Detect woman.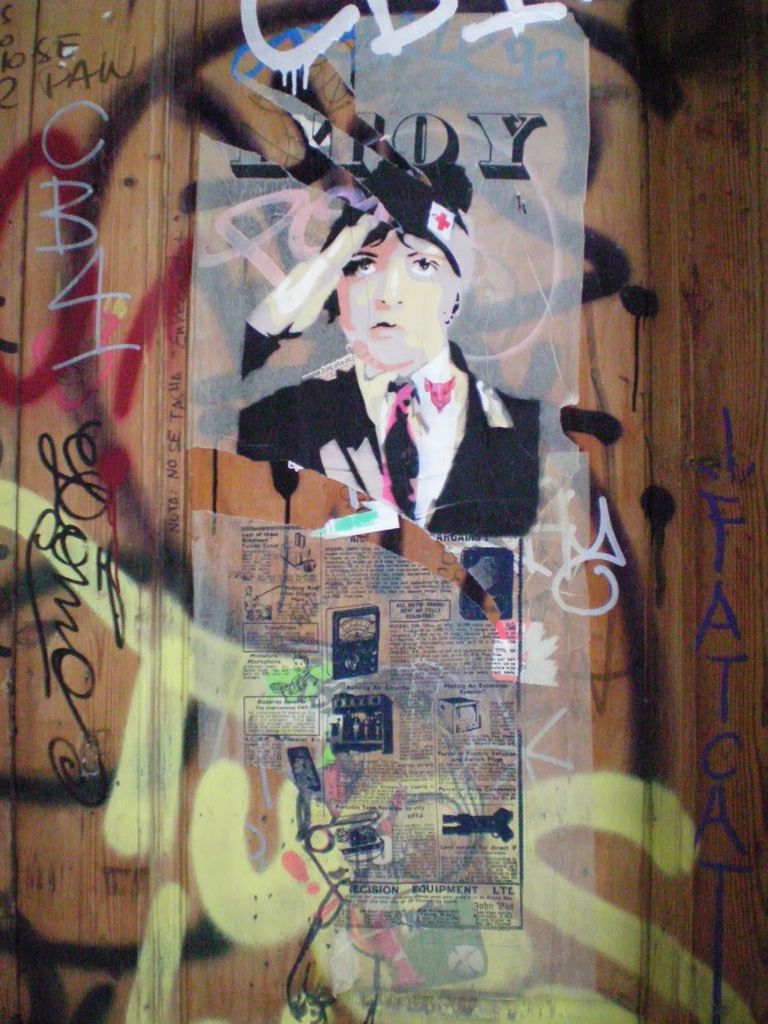
Detected at BBox(207, 156, 563, 570).
